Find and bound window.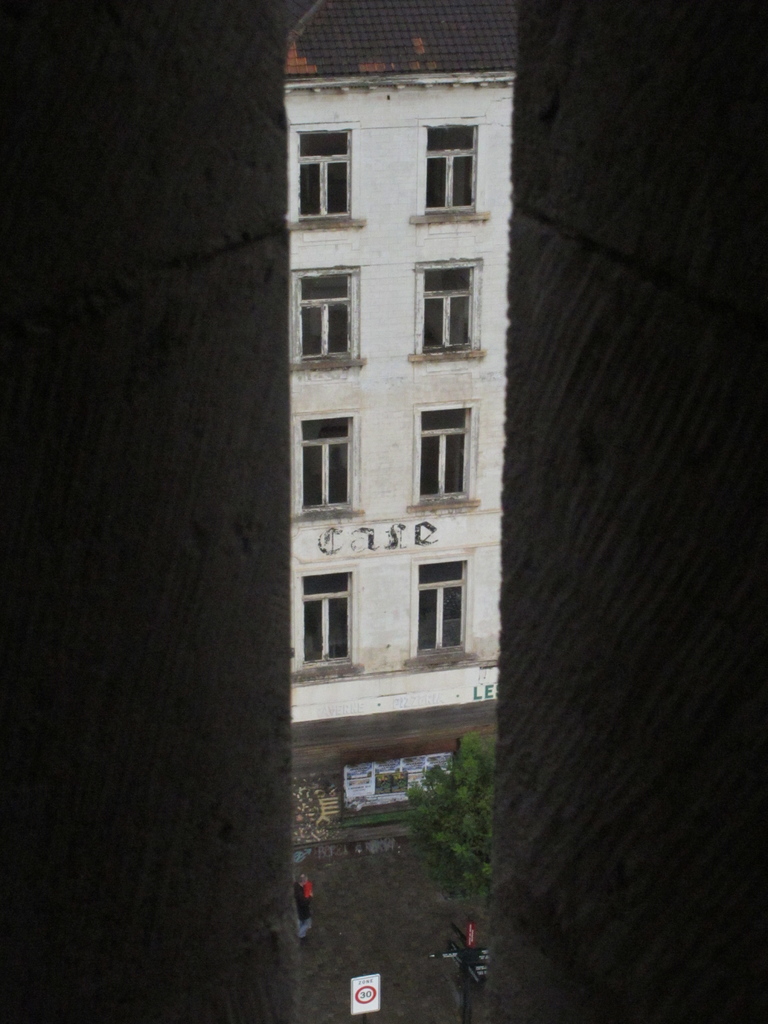
Bound: region(299, 129, 353, 225).
